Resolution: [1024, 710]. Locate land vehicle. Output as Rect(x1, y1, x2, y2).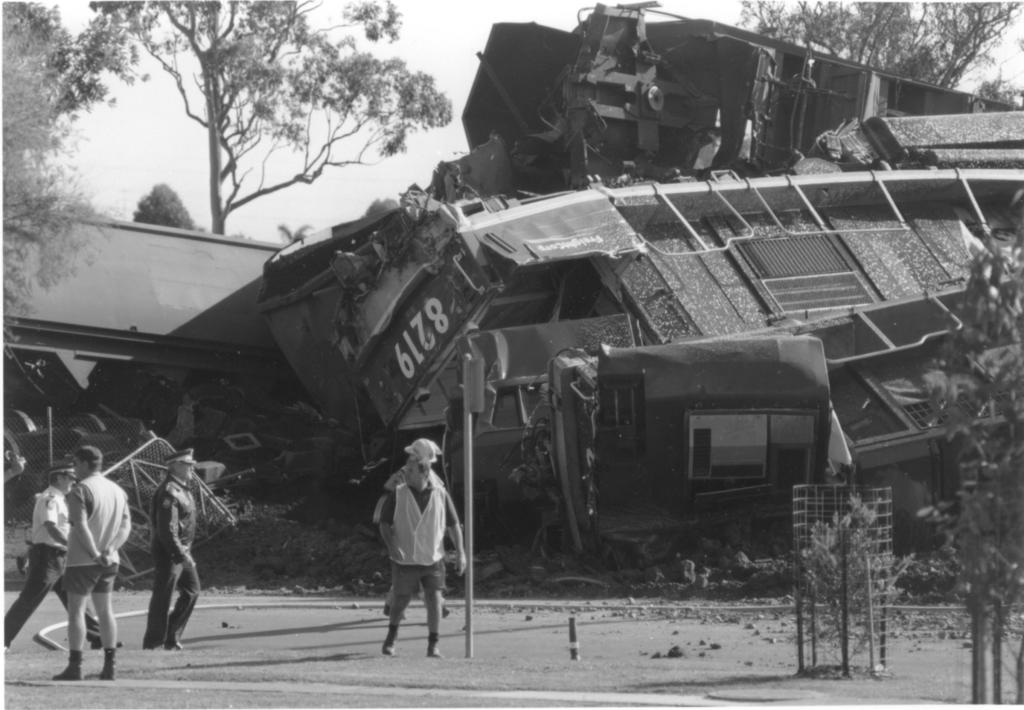
Rect(251, 186, 1023, 540).
